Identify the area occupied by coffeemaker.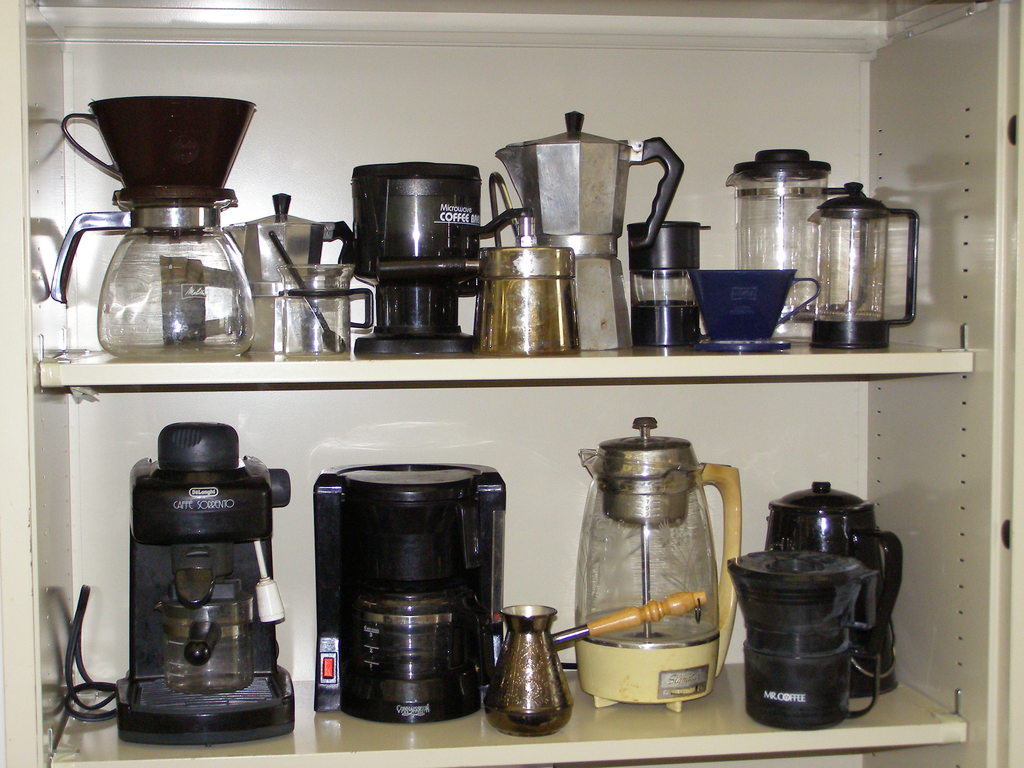
Area: select_region(728, 147, 827, 339).
